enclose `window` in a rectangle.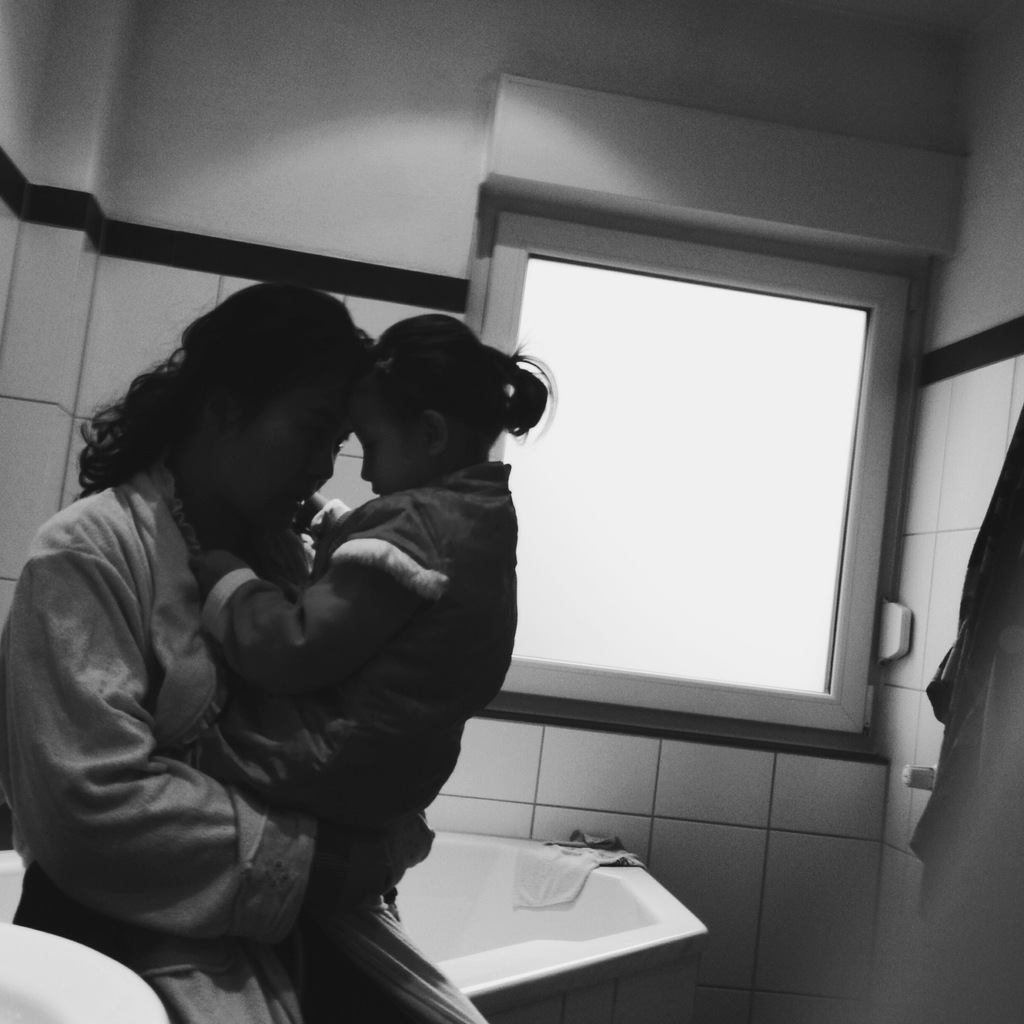
bbox(501, 134, 927, 776).
